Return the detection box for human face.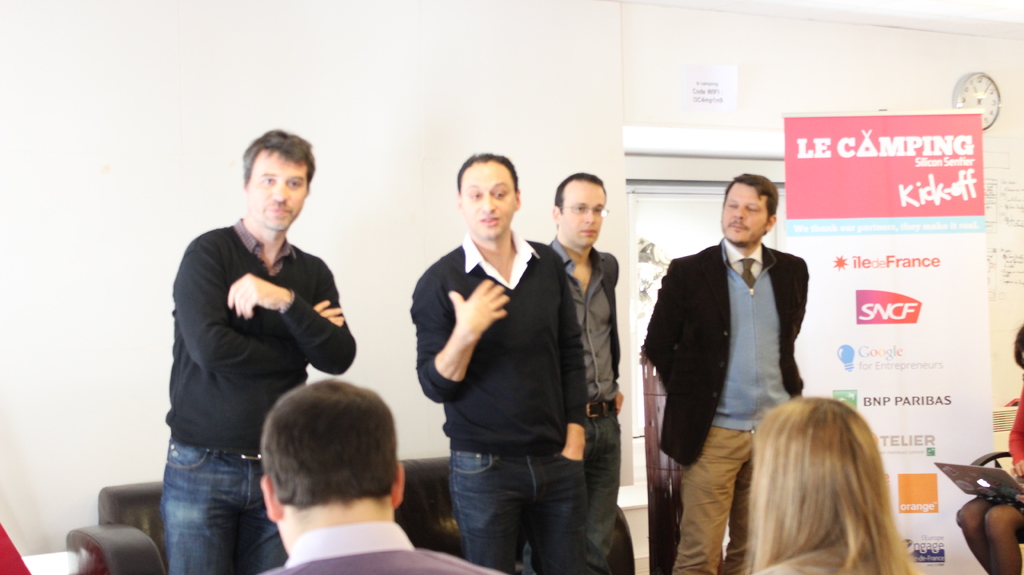
crop(467, 165, 518, 240).
